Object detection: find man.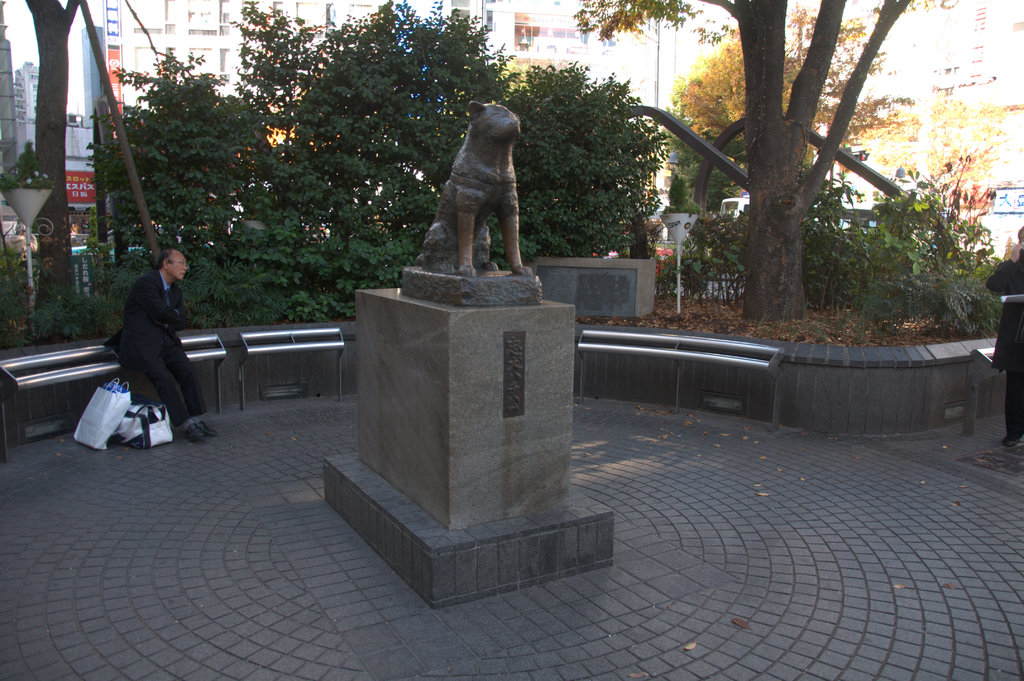
96/232/203/451.
